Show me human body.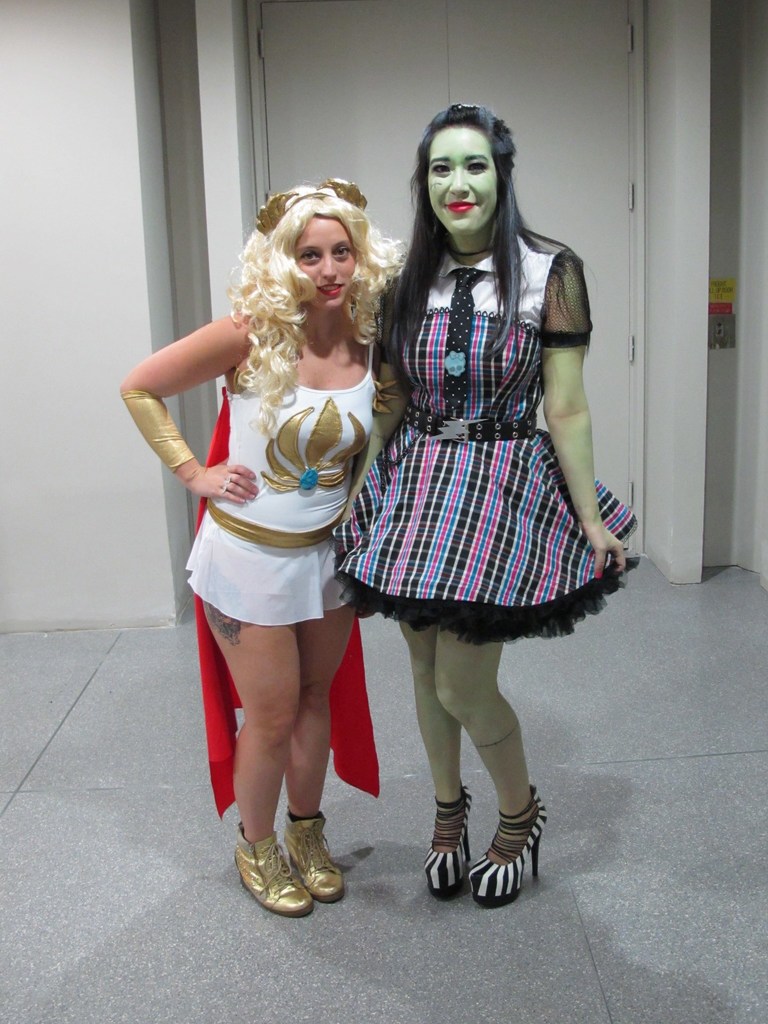
human body is here: (331,223,646,910).
